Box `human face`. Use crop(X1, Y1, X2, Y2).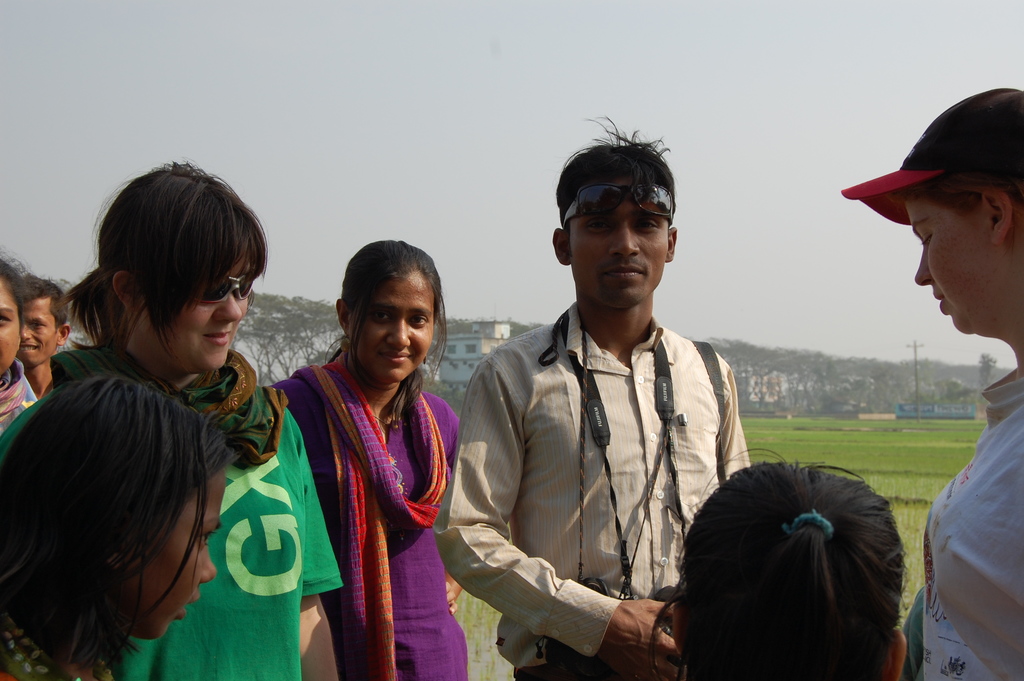
crop(905, 196, 979, 332).
